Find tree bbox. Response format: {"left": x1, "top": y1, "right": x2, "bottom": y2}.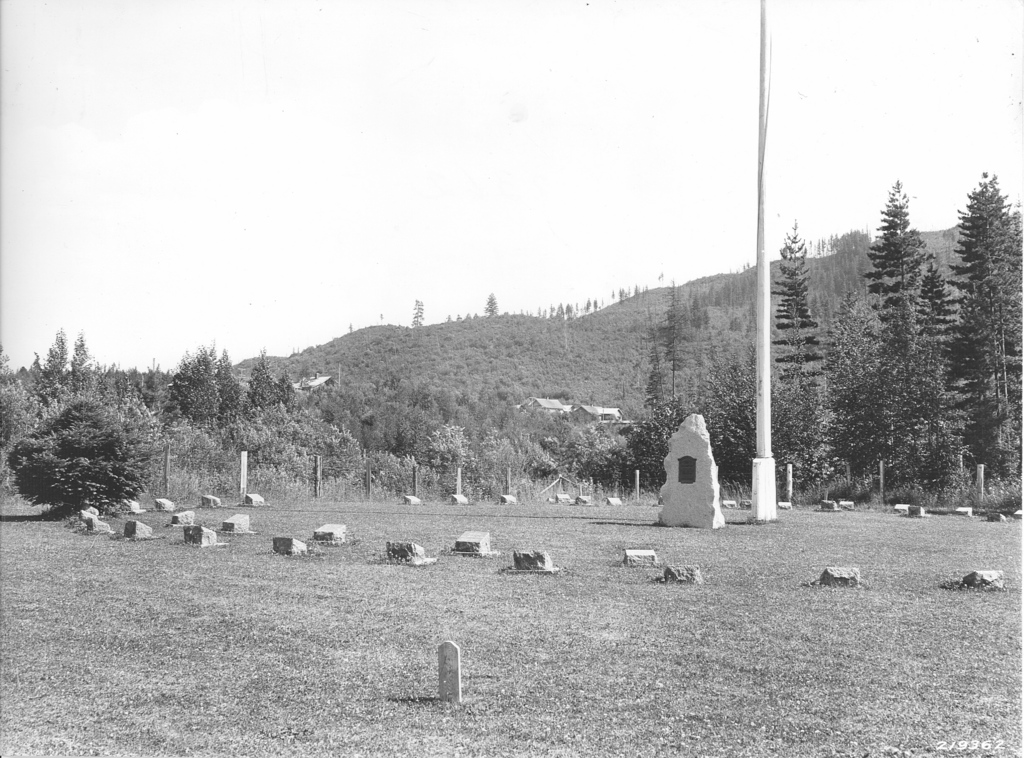
{"left": 412, "top": 292, "right": 426, "bottom": 330}.
